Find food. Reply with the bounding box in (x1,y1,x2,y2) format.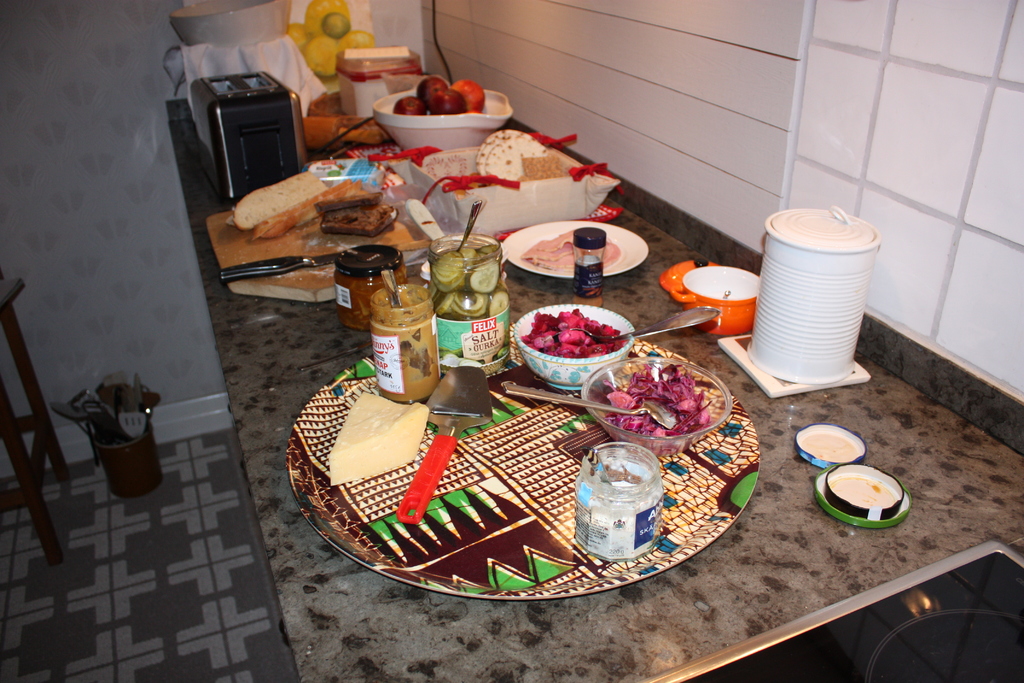
(254,176,358,237).
